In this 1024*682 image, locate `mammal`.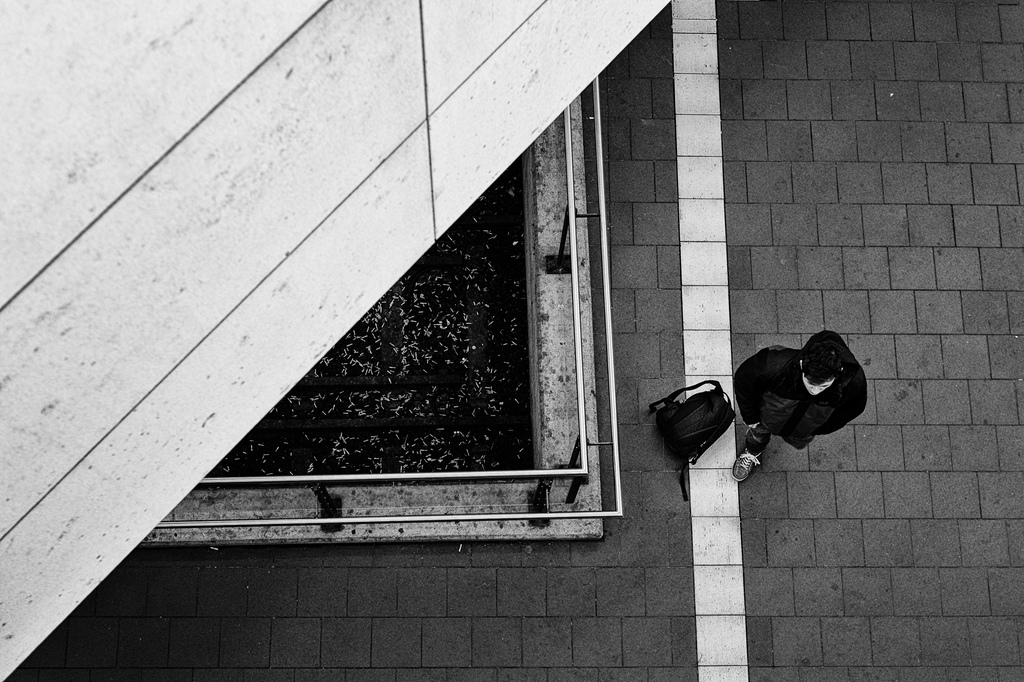
Bounding box: (732,324,868,488).
